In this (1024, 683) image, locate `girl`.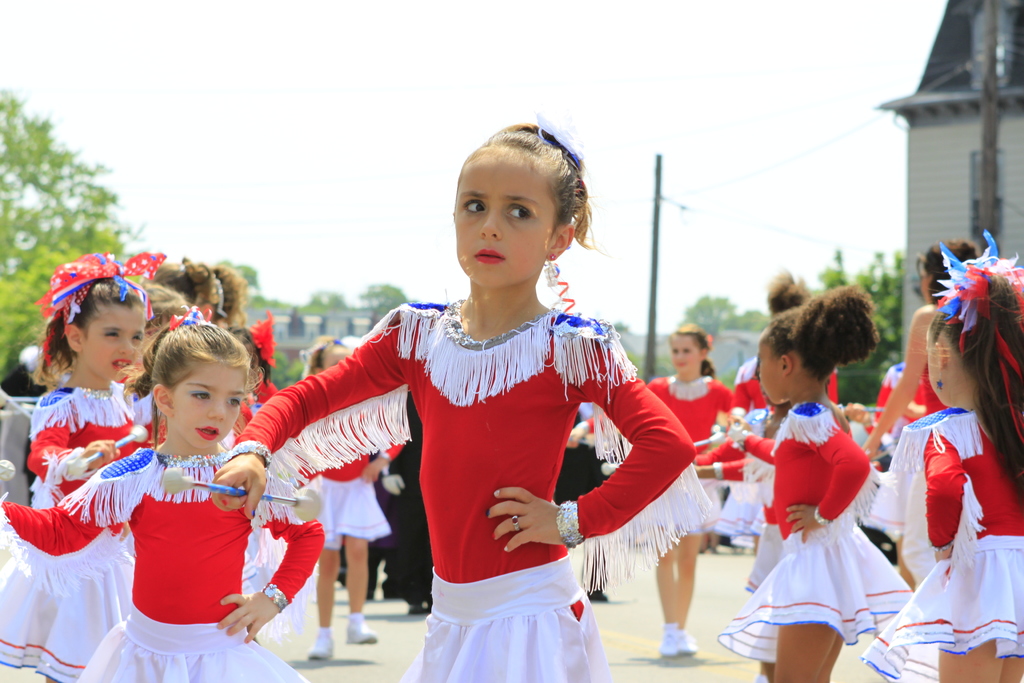
Bounding box: (291, 332, 410, 646).
